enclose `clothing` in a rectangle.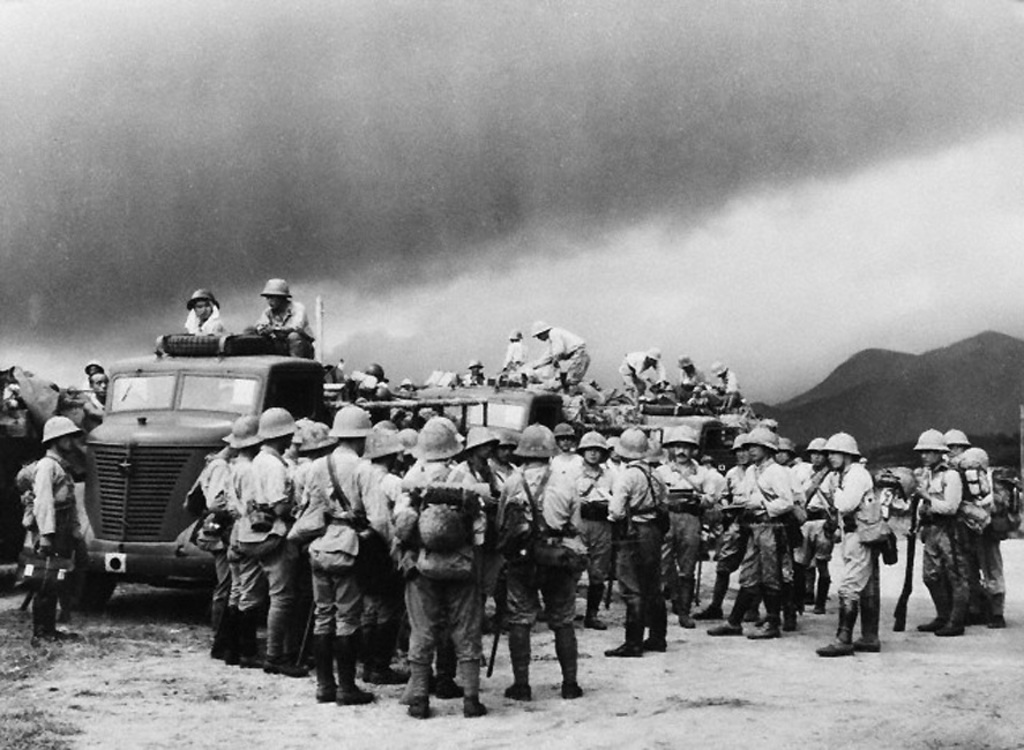
x1=180 y1=298 x2=223 y2=333.
